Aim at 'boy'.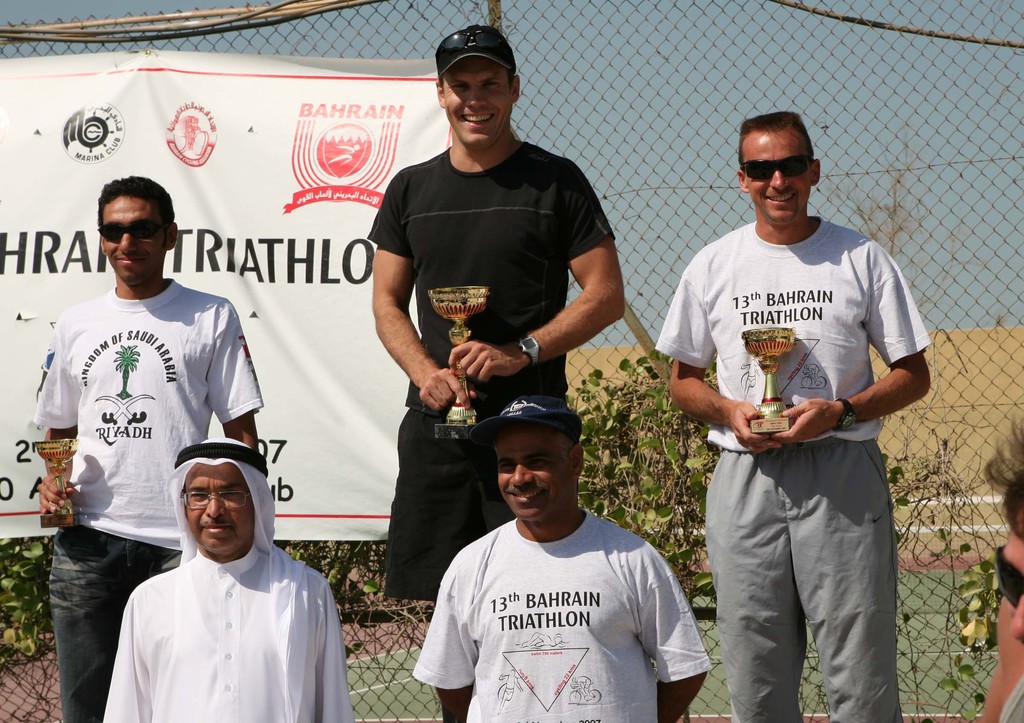
Aimed at BBox(369, 24, 627, 601).
